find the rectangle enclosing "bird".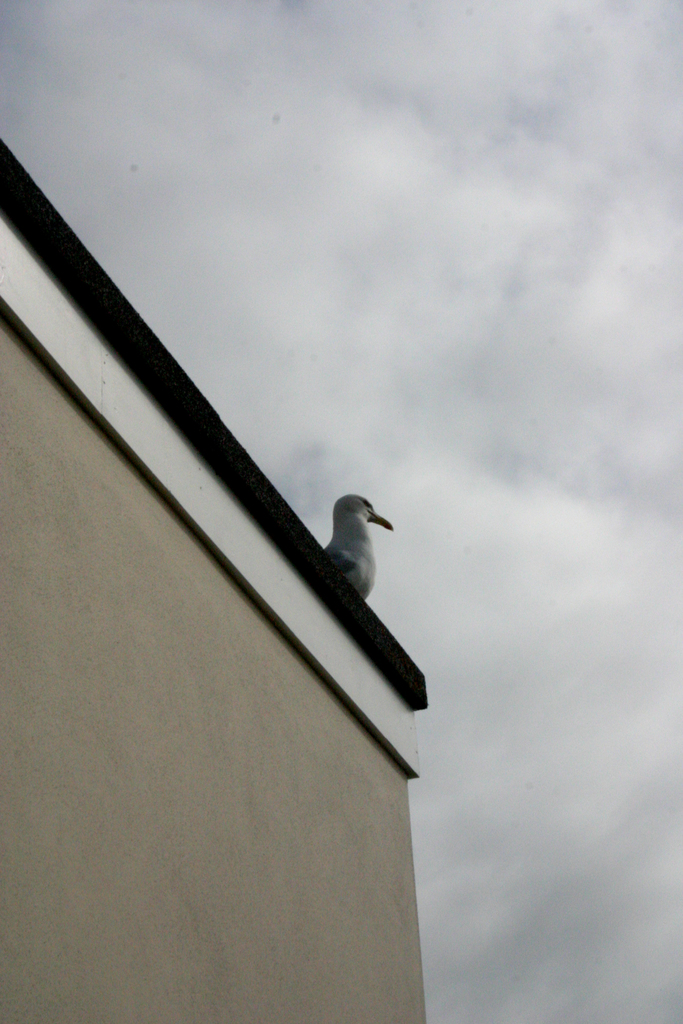
328:490:398:596.
